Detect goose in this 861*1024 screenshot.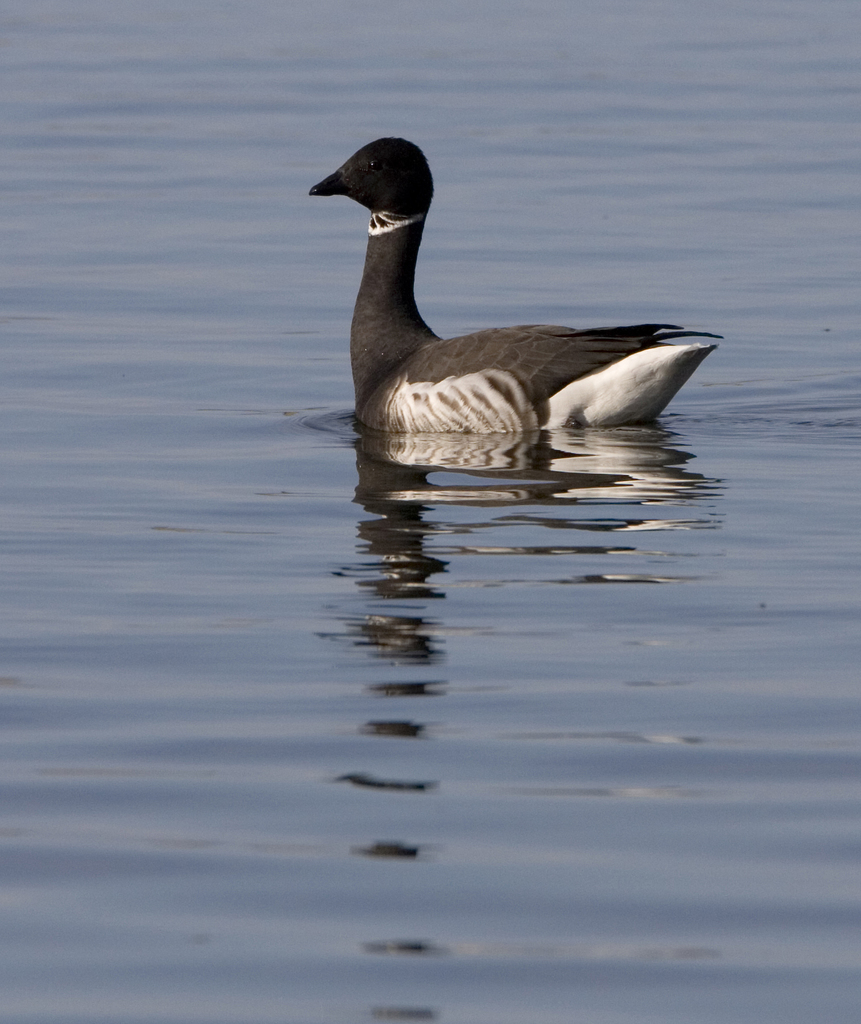
Detection: box=[309, 132, 719, 435].
